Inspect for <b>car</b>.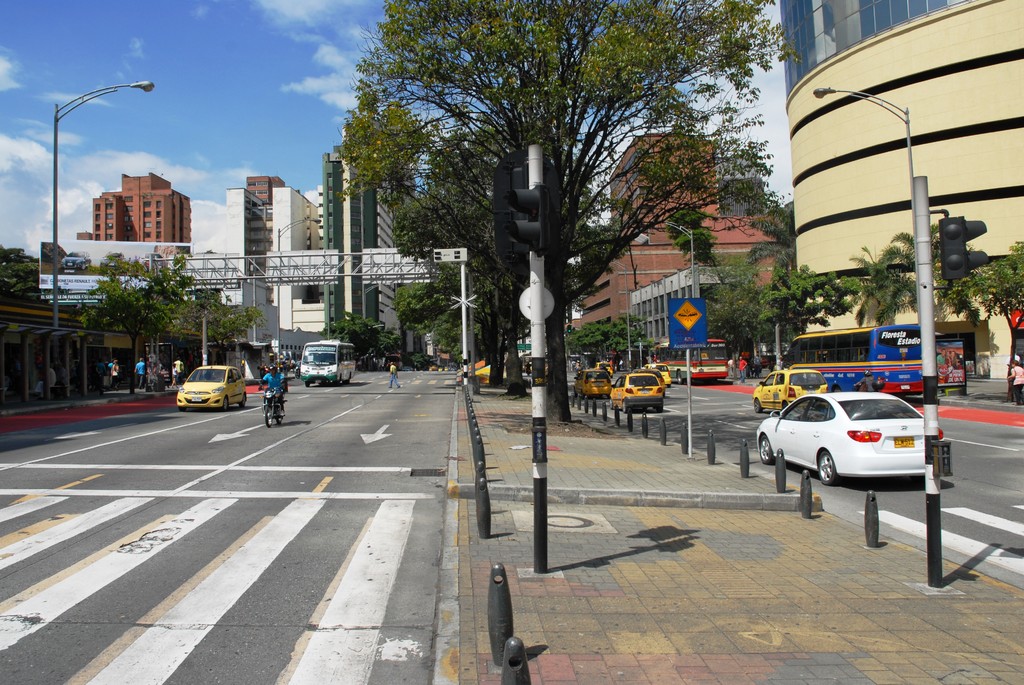
Inspection: BBox(173, 359, 247, 409).
